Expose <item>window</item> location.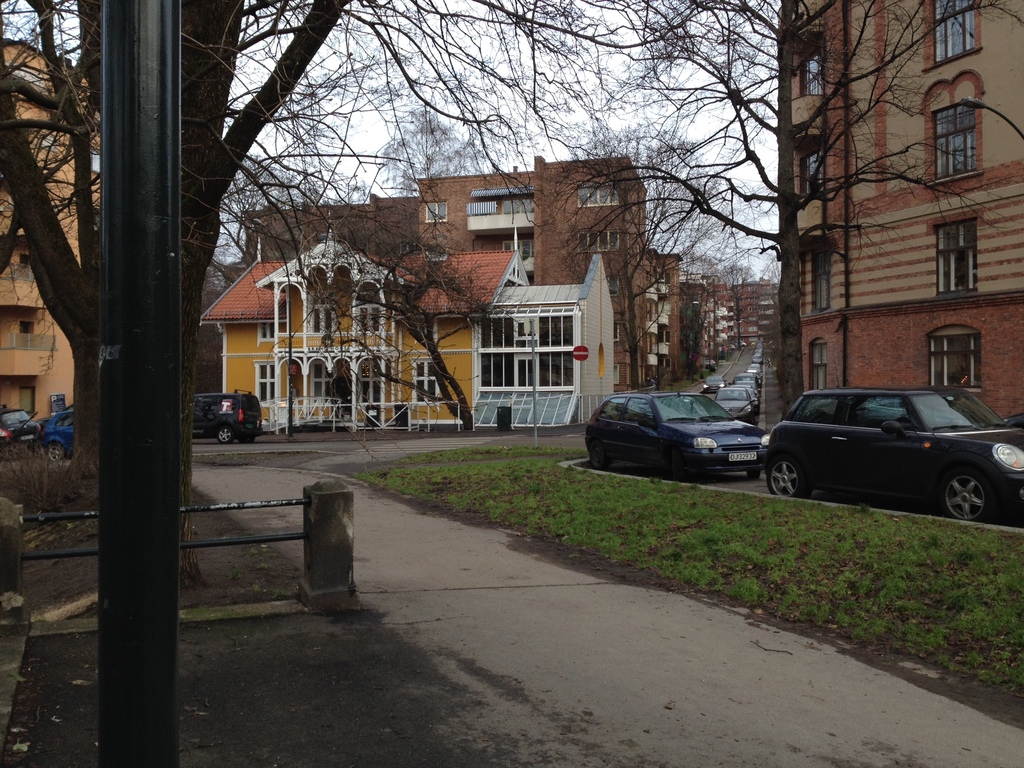
Exposed at x1=931 y1=74 x2=993 y2=174.
